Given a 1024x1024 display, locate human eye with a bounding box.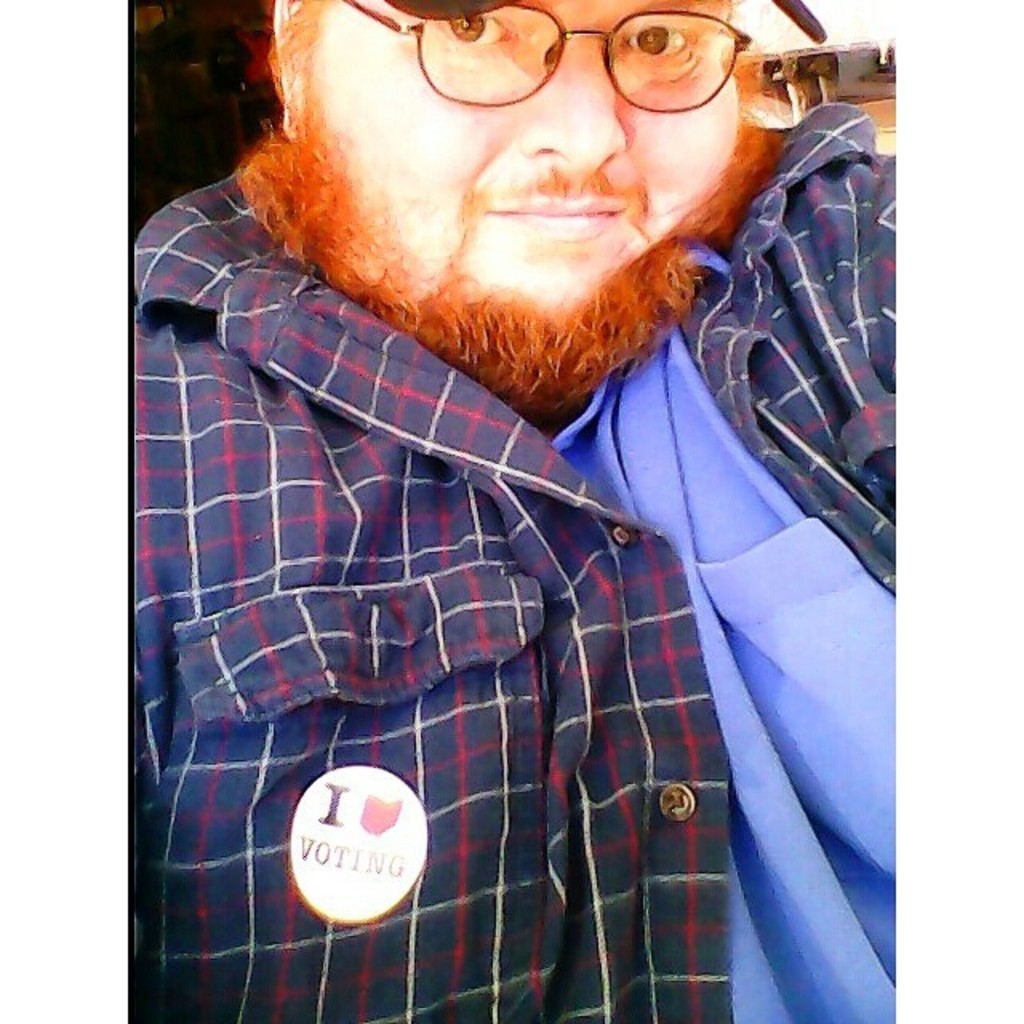
Located: pyautogui.locateOnScreen(430, 5, 517, 53).
